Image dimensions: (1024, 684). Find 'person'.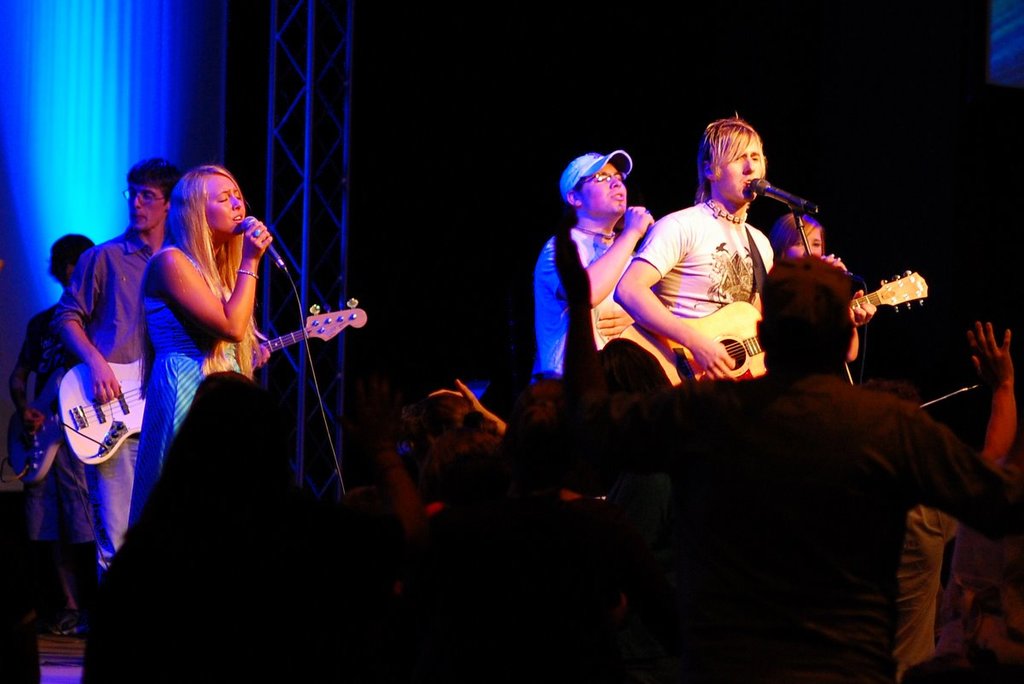
<region>614, 124, 878, 380</region>.
